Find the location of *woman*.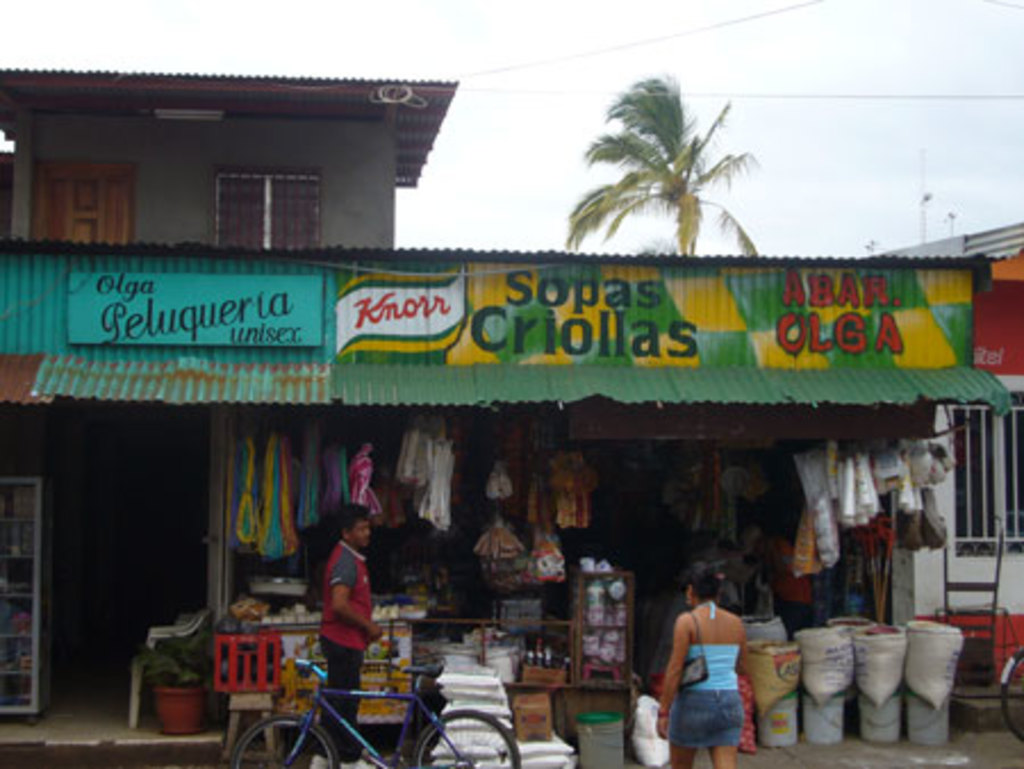
Location: 655/562/742/767.
